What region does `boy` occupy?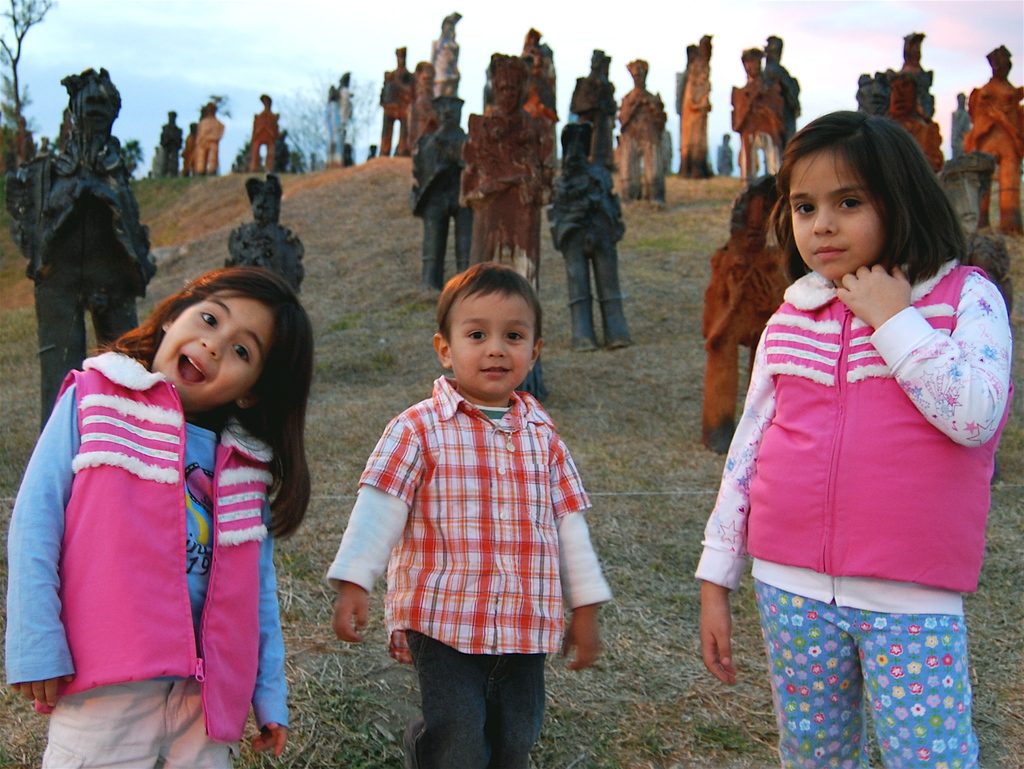
crop(317, 258, 615, 768).
